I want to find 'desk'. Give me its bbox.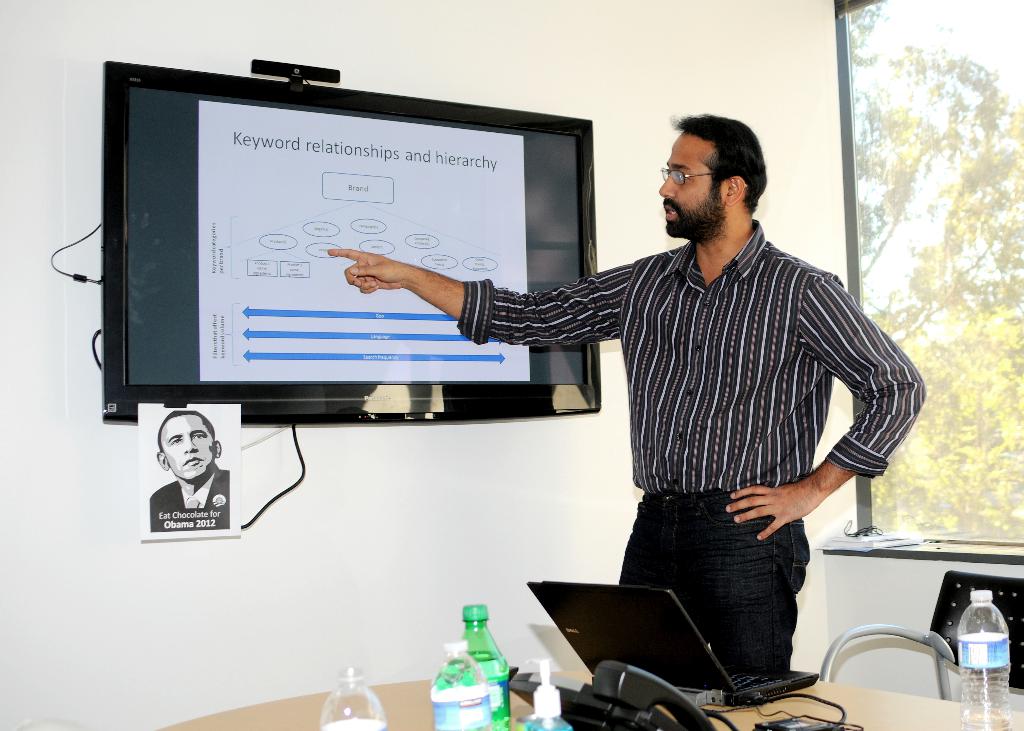
170/681/1022/730.
